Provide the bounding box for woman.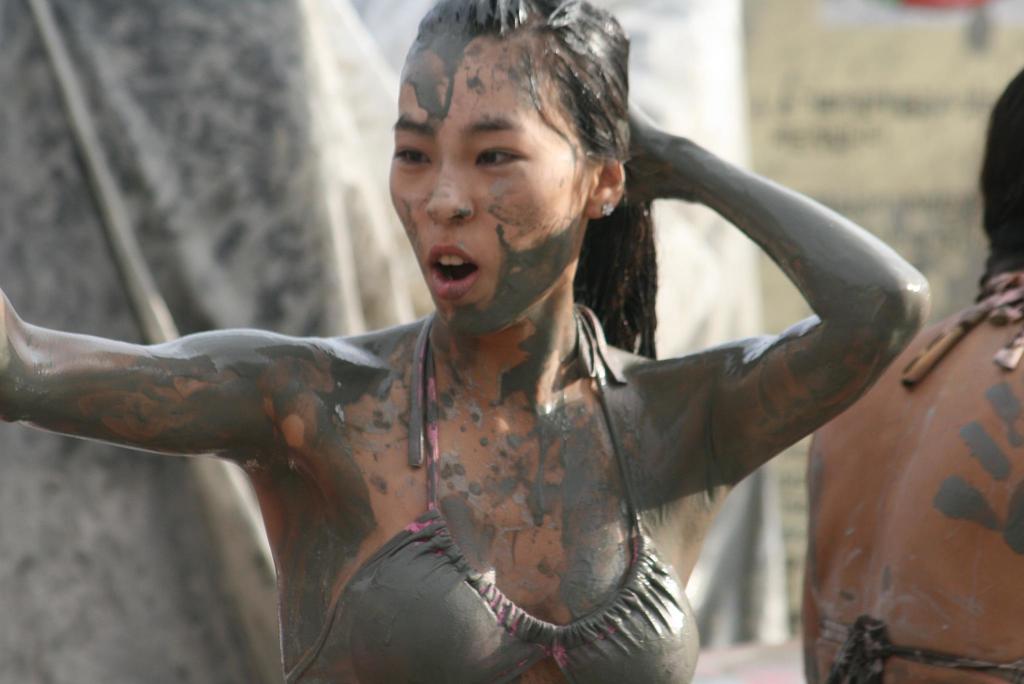
locate(0, 0, 916, 683).
